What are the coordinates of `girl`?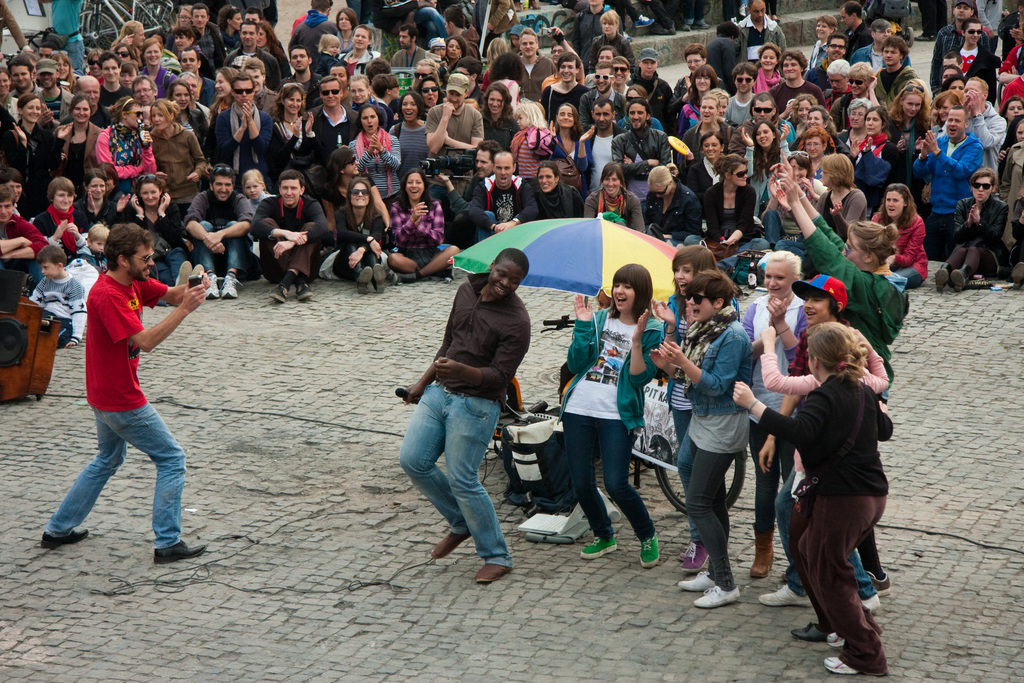
select_region(129, 36, 180, 95).
